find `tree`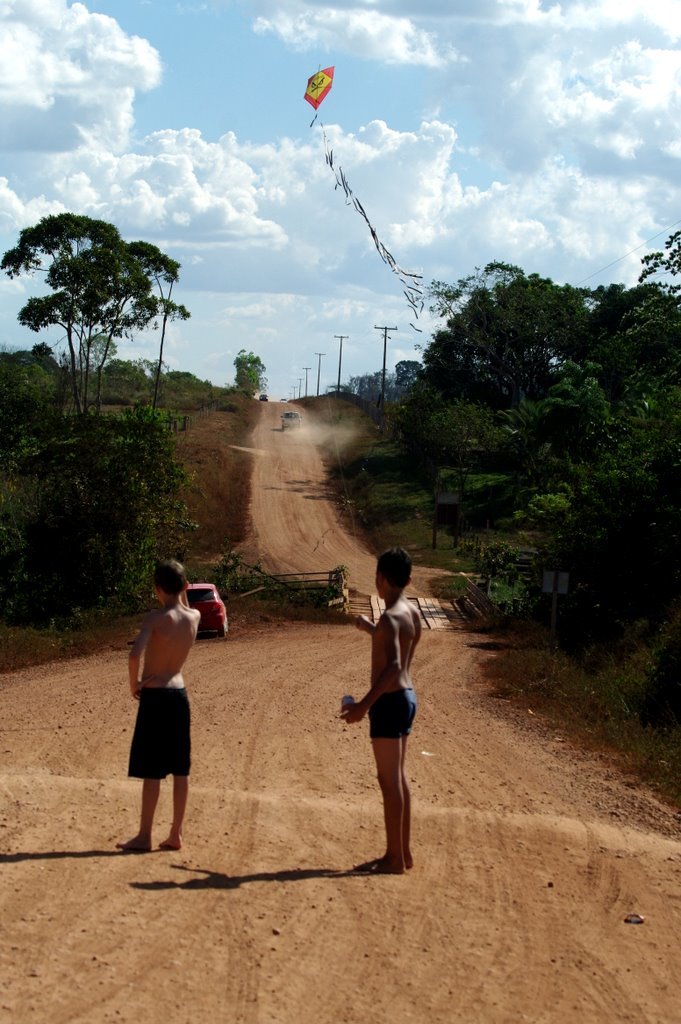
box=[345, 367, 386, 400]
